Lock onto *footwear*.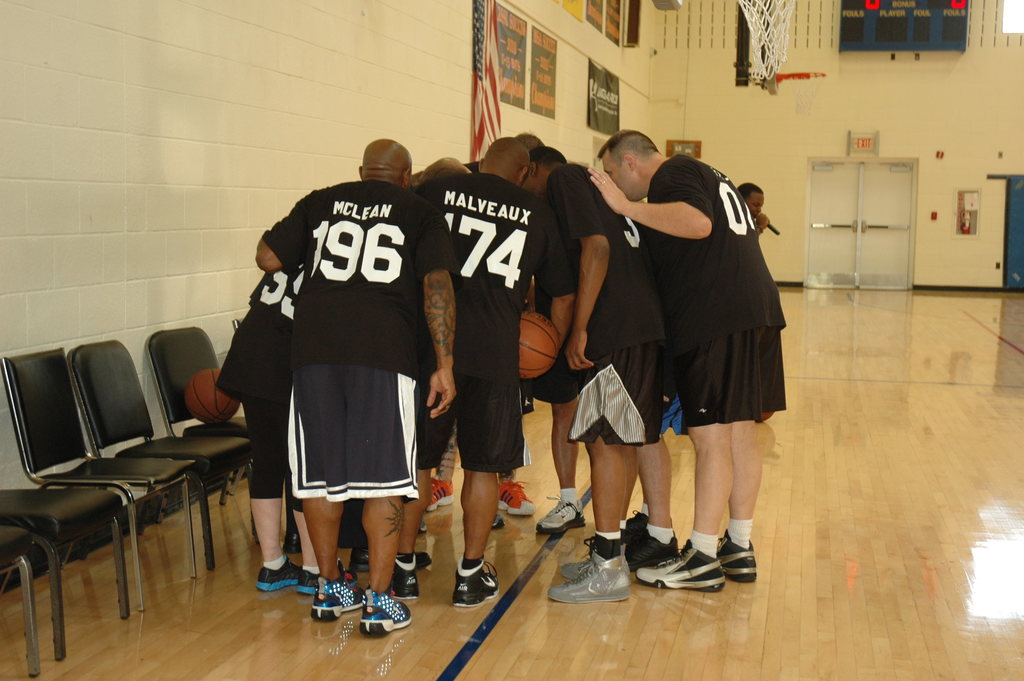
Locked: box=[494, 514, 508, 527].
